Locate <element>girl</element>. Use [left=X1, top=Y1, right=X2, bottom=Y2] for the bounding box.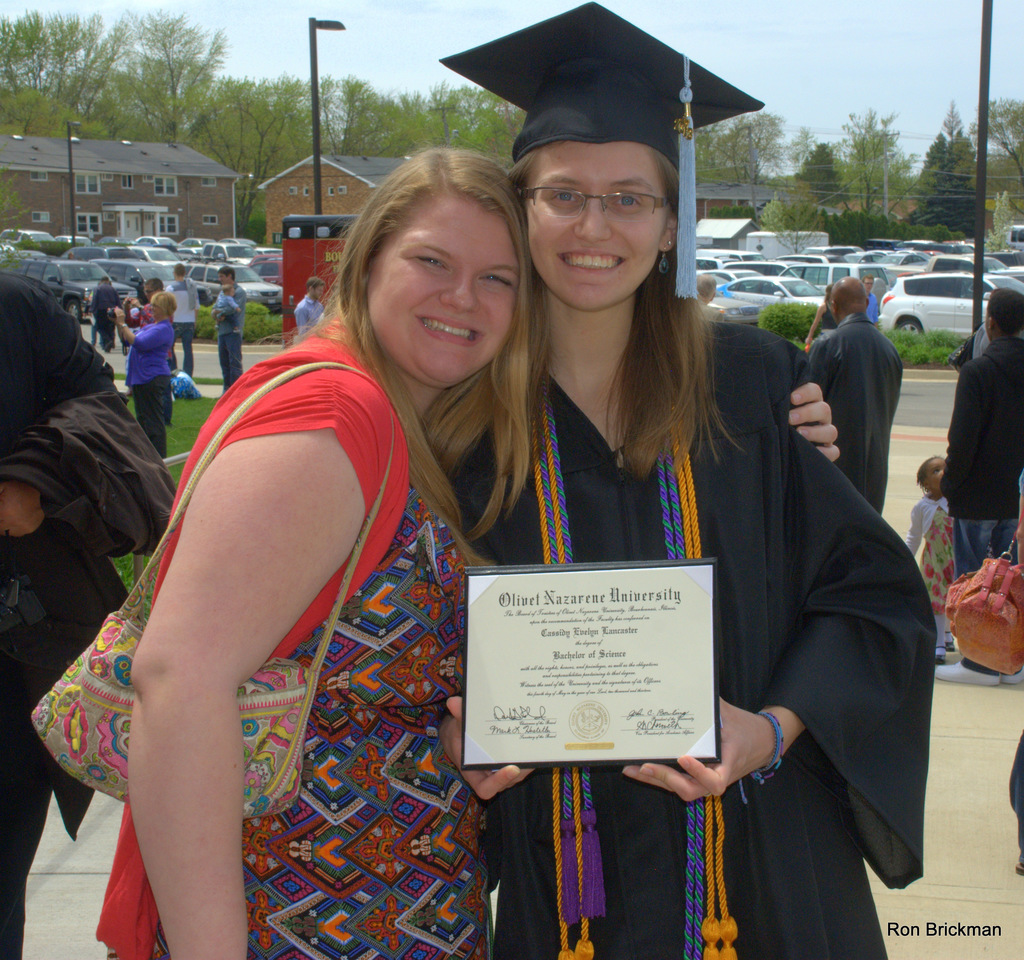
[left=370, top=62, right=929, bottom=940].
